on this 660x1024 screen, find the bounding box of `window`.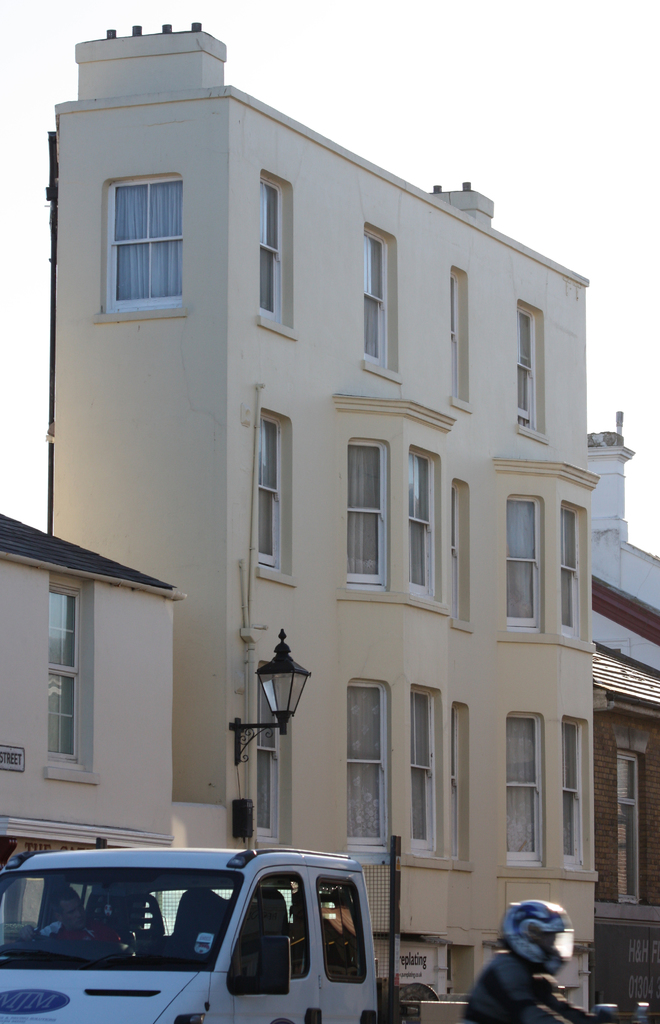
Bounding box: 347:444:385:596.
